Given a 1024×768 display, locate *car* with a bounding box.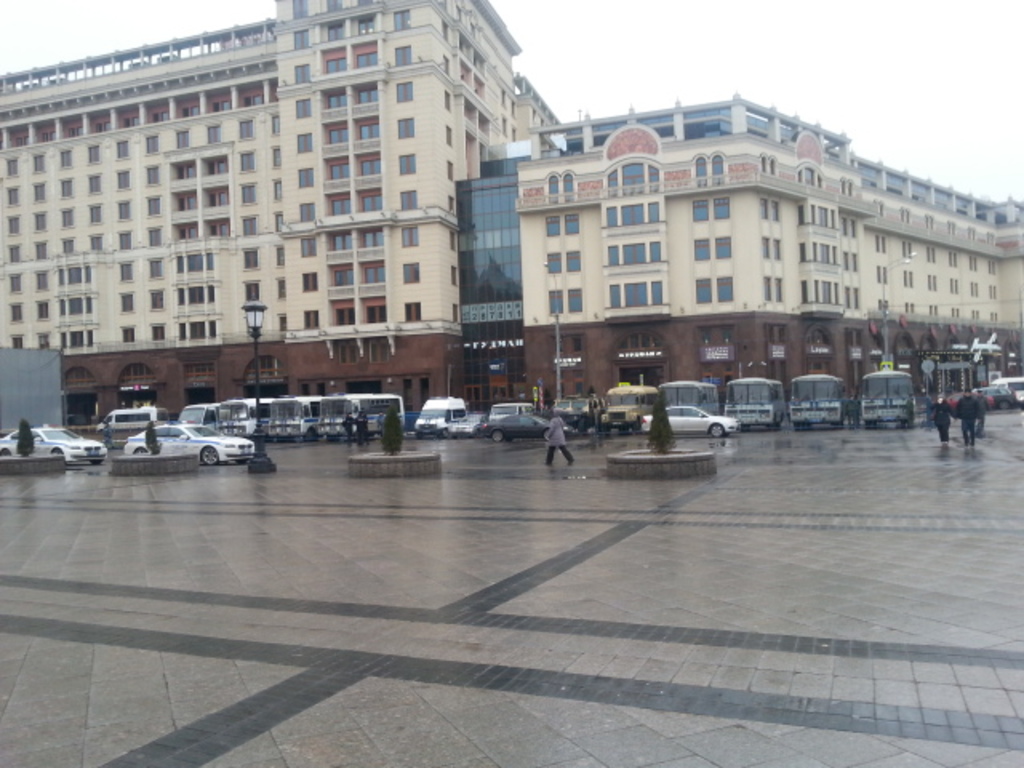
Located: select_region(640, 405, 741, 437).
